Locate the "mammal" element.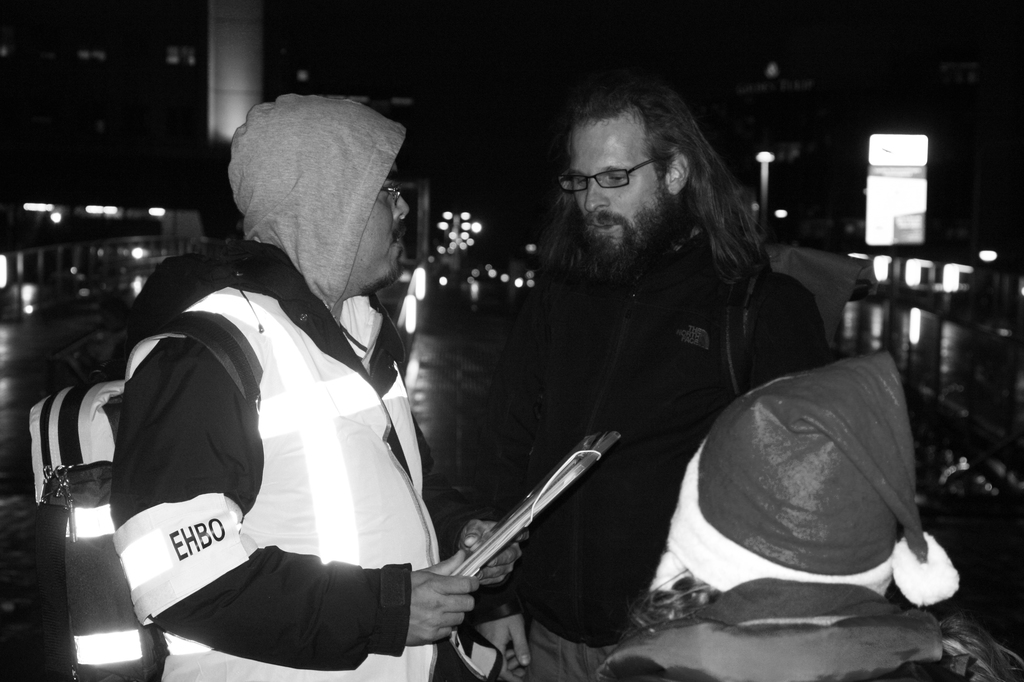
Element bbox: bbox=(592, 348, 1023, 681).
